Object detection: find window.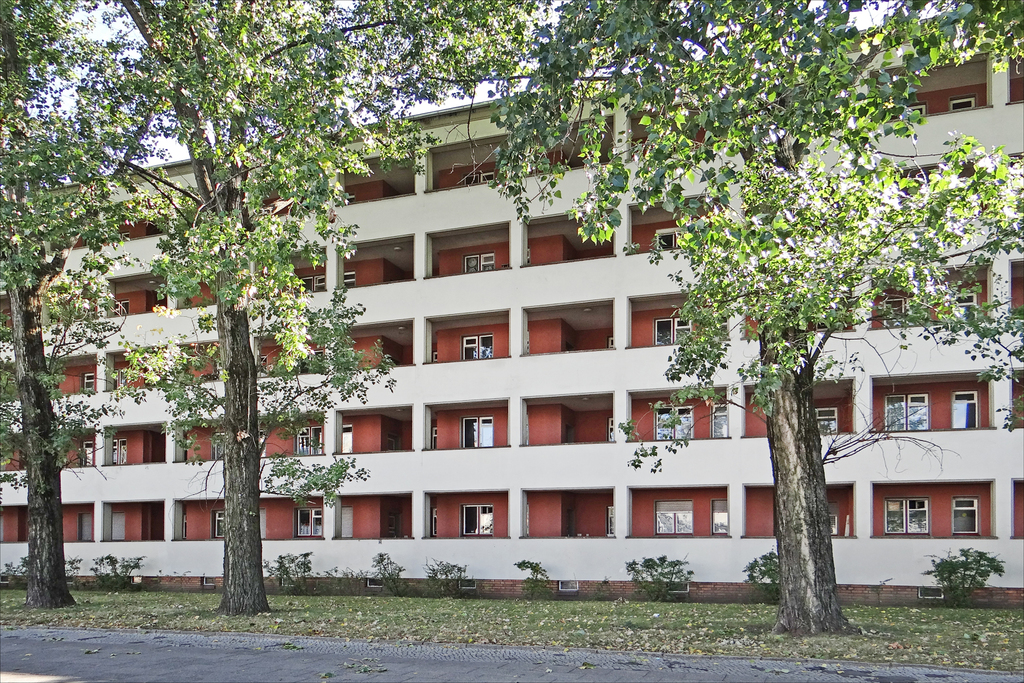
BBox(955, 294, 977, 317).
